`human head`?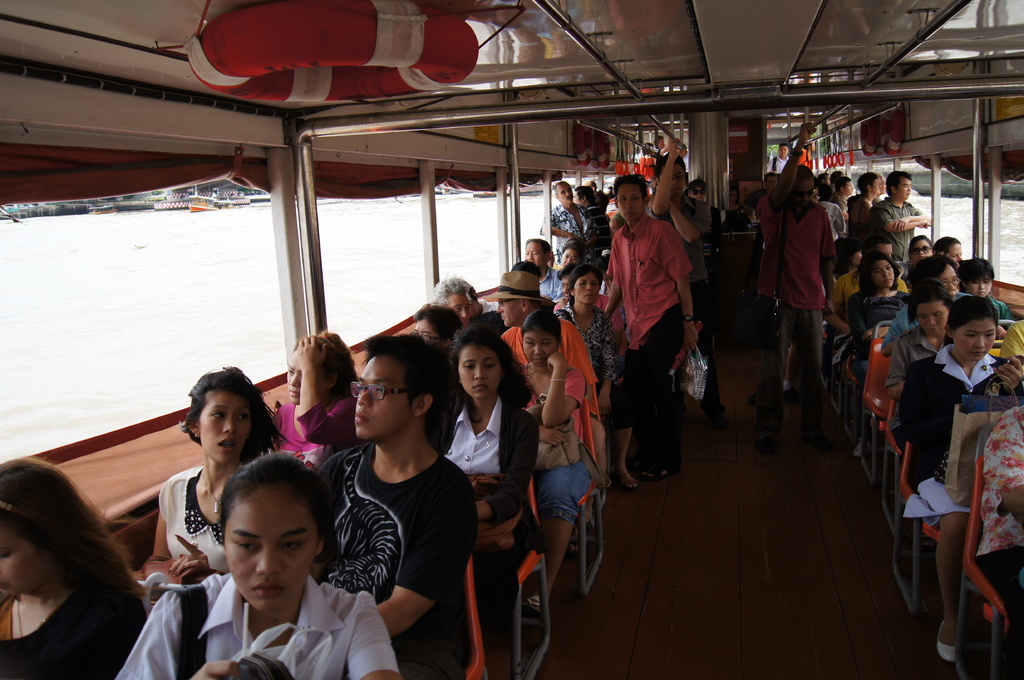
(left=831, top=166, right=843, bottom=186)
